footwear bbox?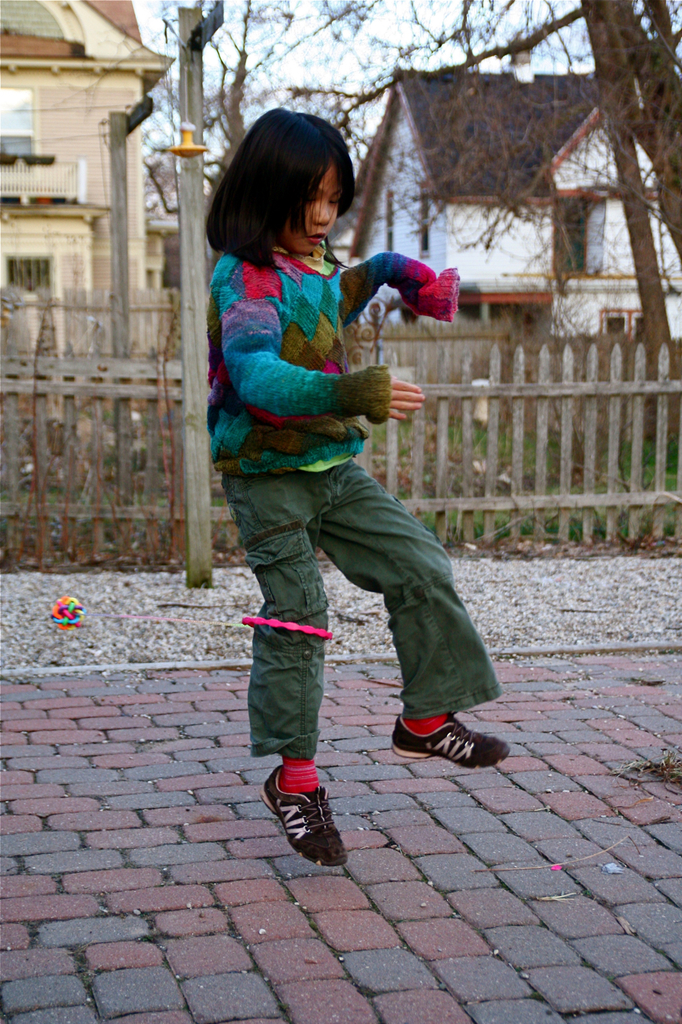
<bbox>268, 774, 345, 870</bbox>
